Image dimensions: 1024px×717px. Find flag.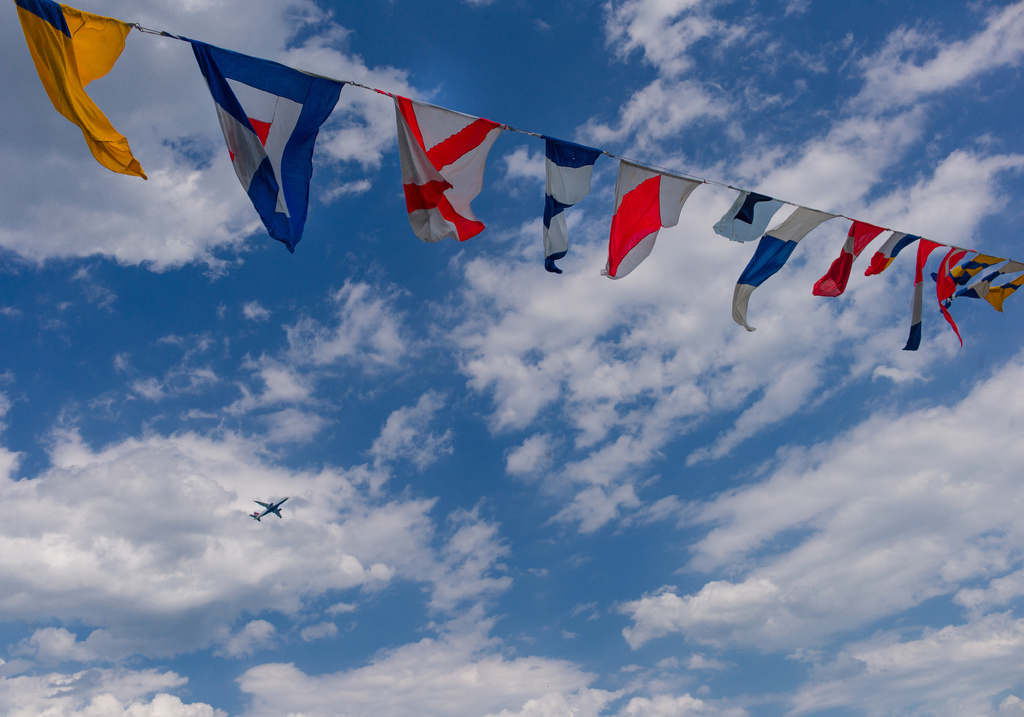
728, 207, 843, 330.
